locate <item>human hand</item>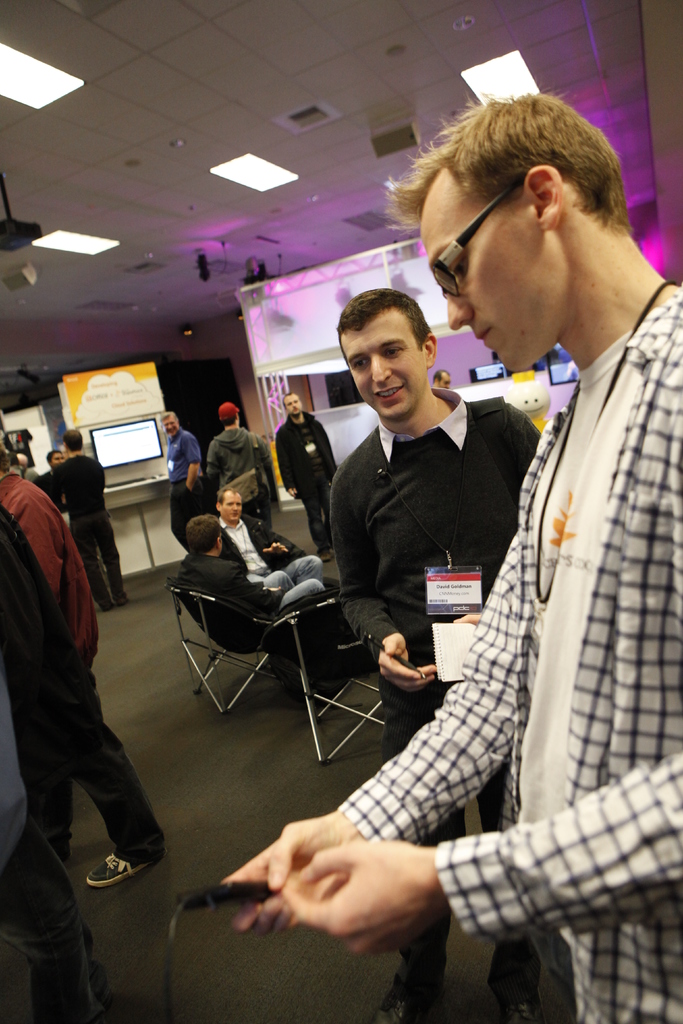
<box>265,543,292,559</box>
